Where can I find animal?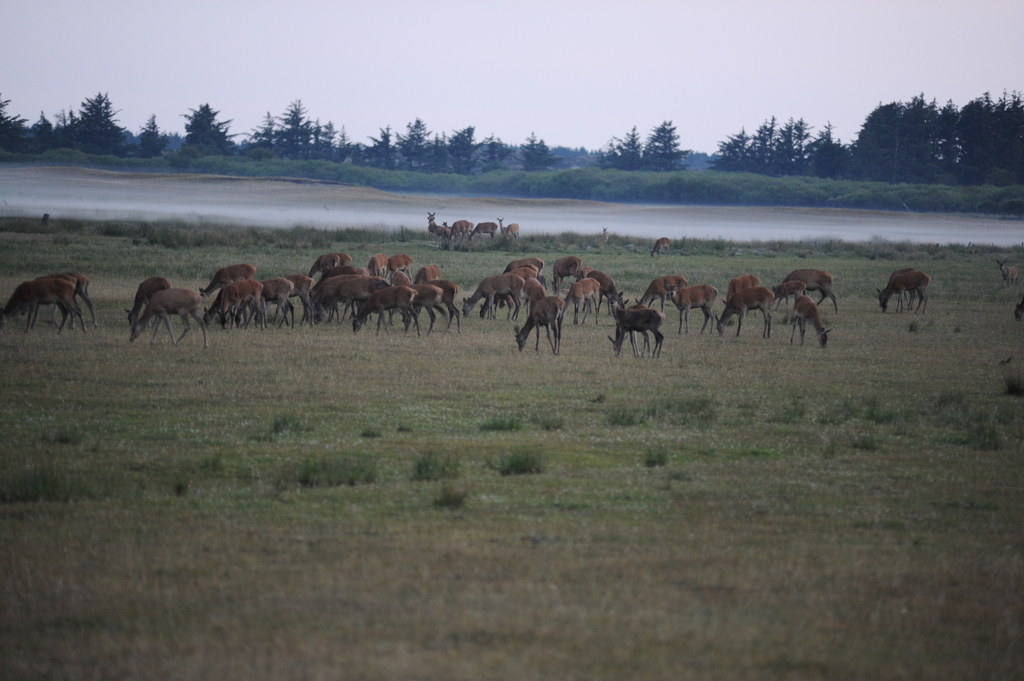
You can find it at <region>466, 217, 502, 243</region>.
